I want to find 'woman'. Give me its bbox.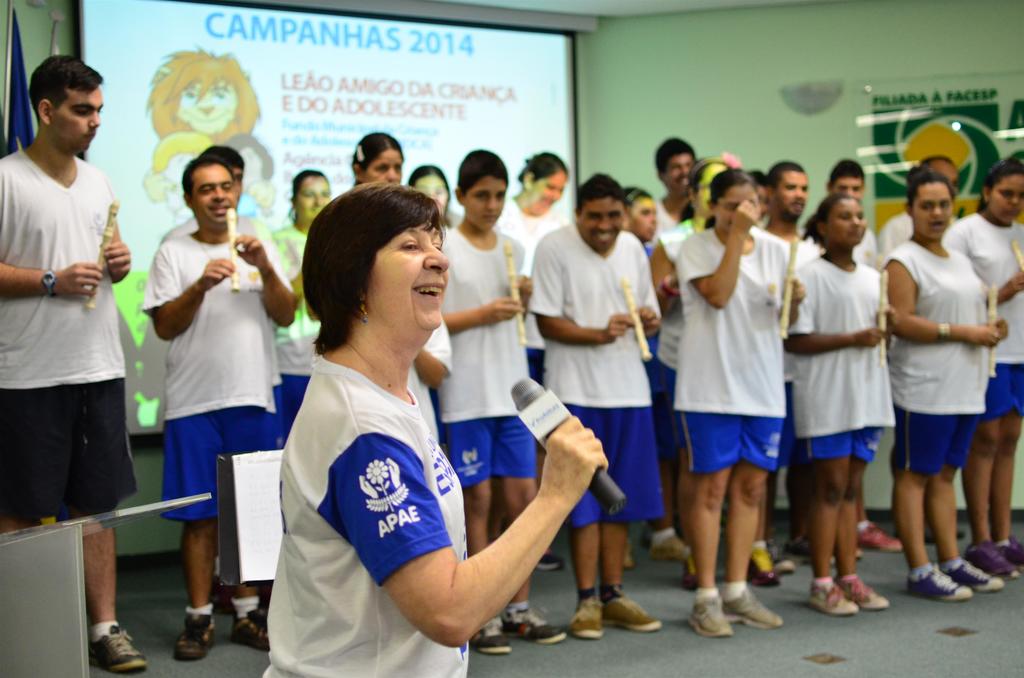
bbox(493, 149, 579, 576).
